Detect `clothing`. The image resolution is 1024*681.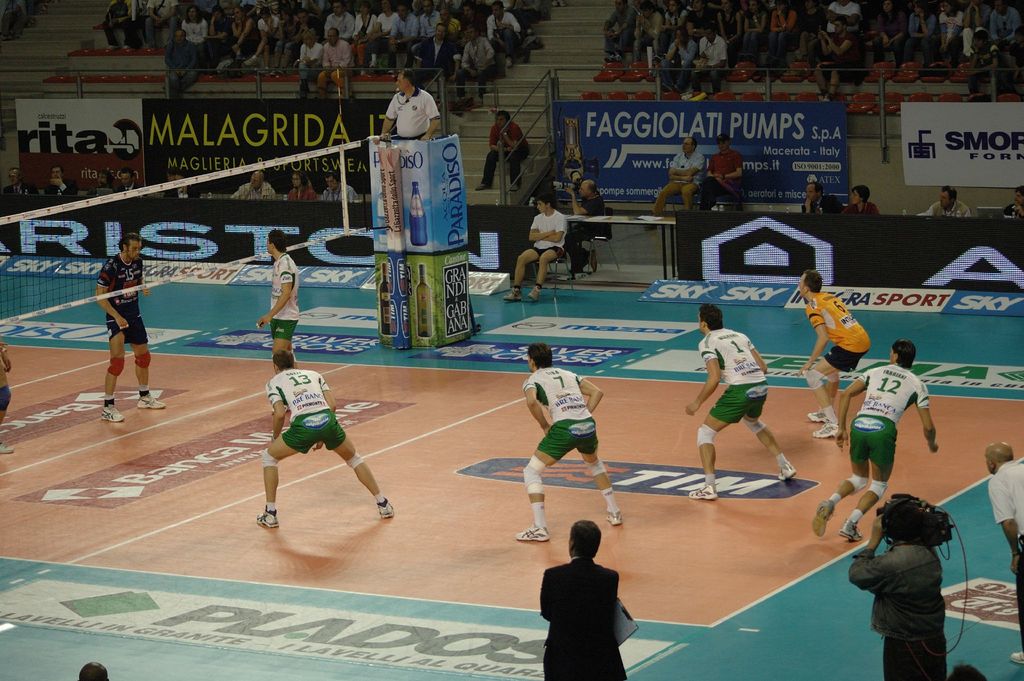
left=981, top=457, right=1023, bottom=644.
